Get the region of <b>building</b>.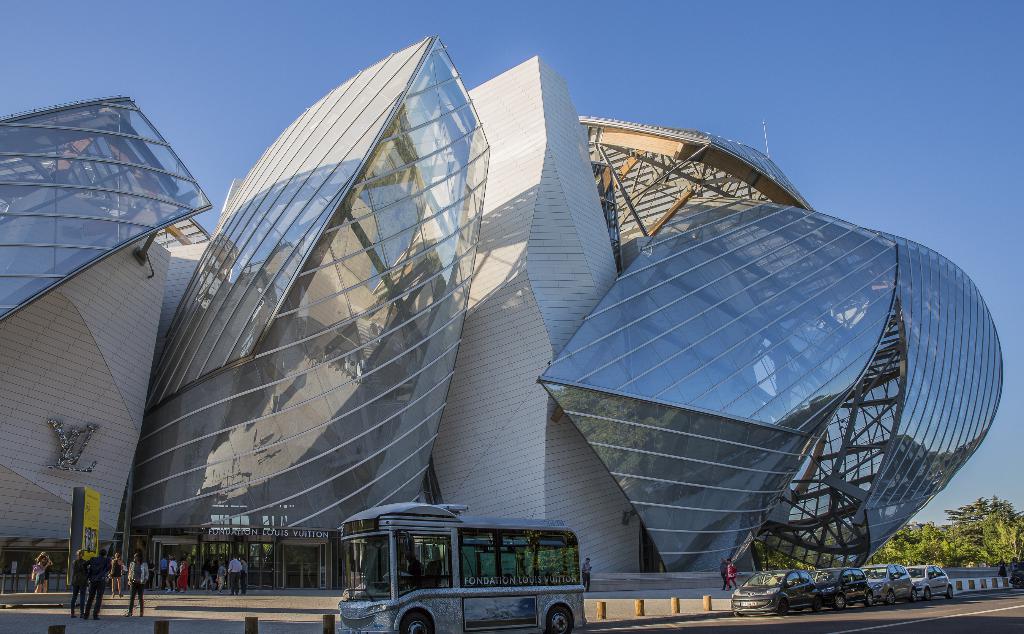
0, 37, 1003, 589.
